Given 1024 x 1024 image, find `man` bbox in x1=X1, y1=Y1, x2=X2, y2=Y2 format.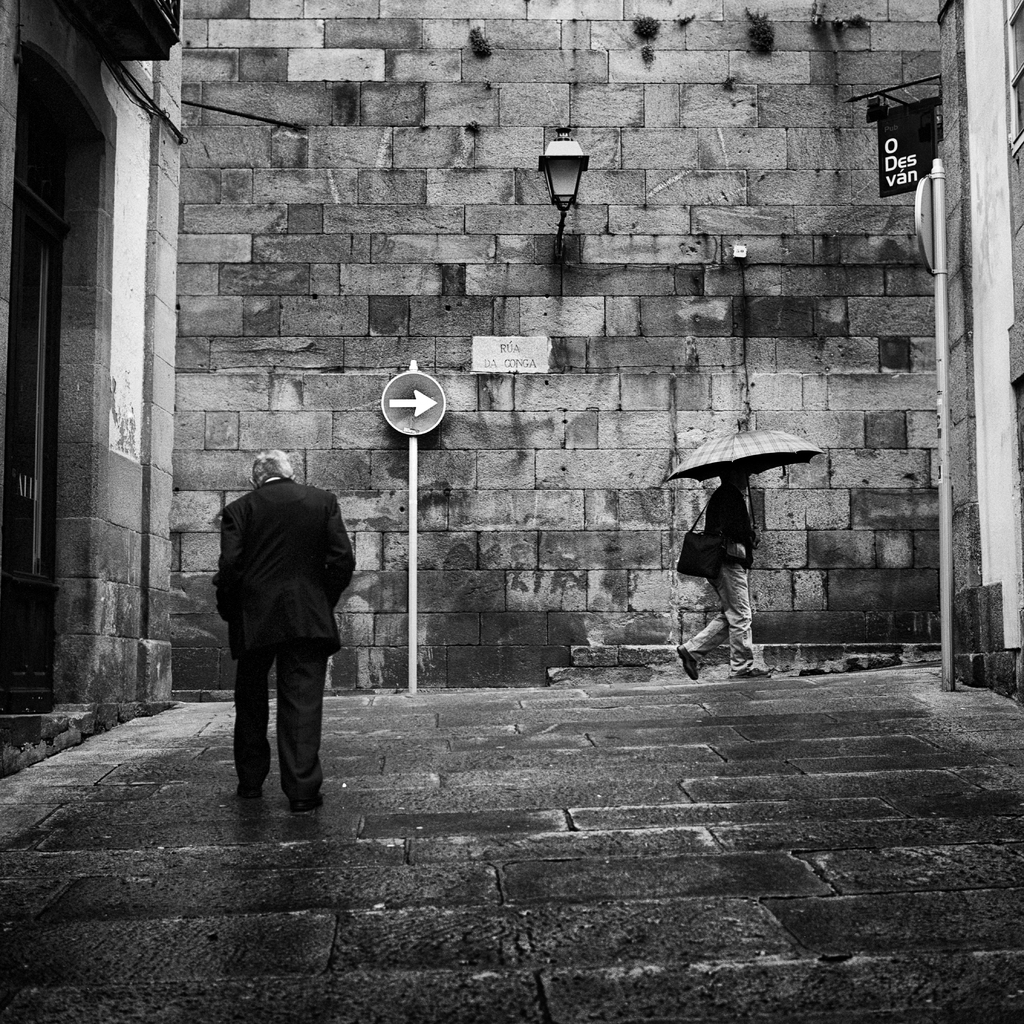
x1=199, y1=426, x2=368, y2=820.
